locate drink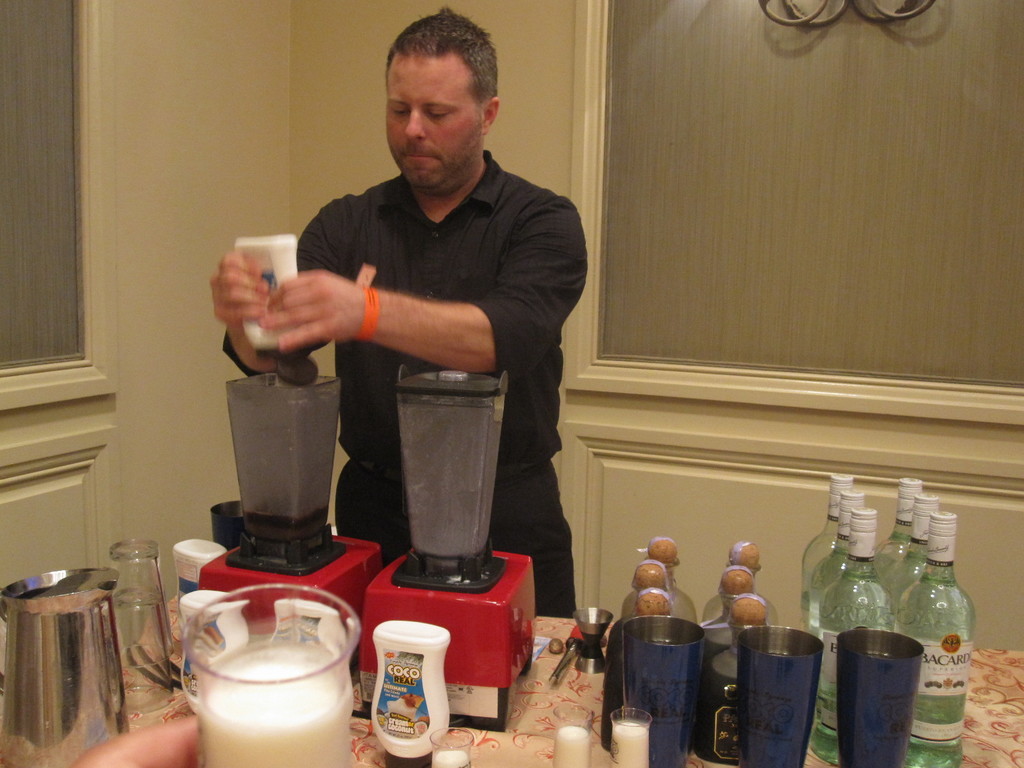
crop(193, 639, 356, 767)
